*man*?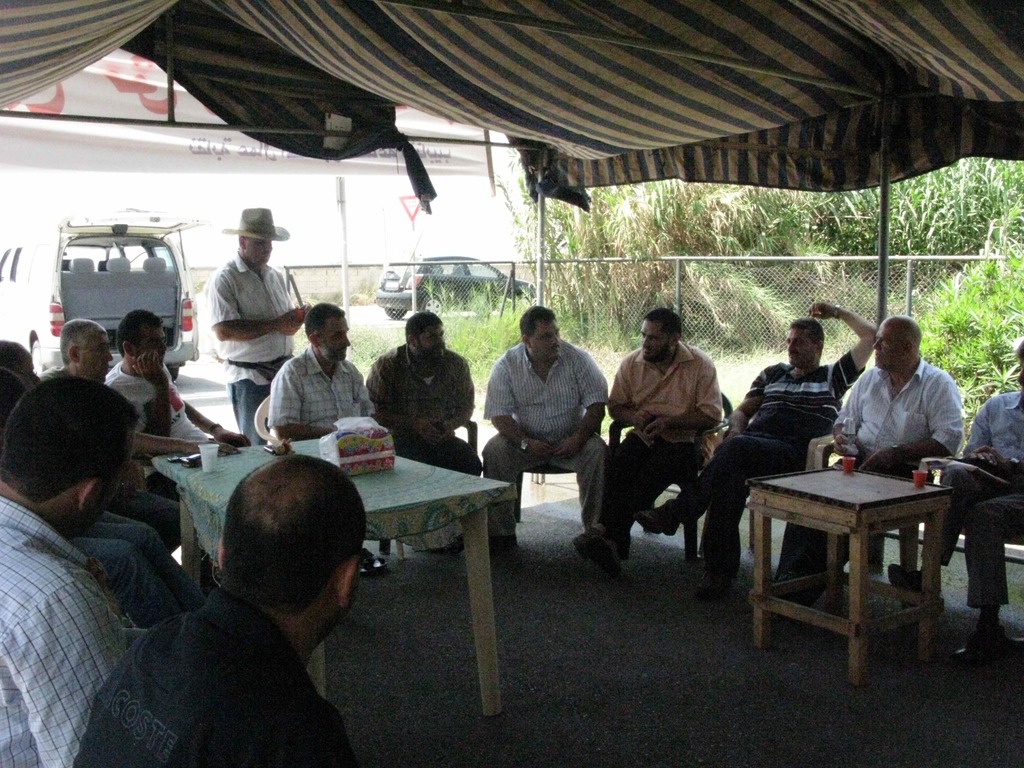
select_region(367, 309, 479, 477)
